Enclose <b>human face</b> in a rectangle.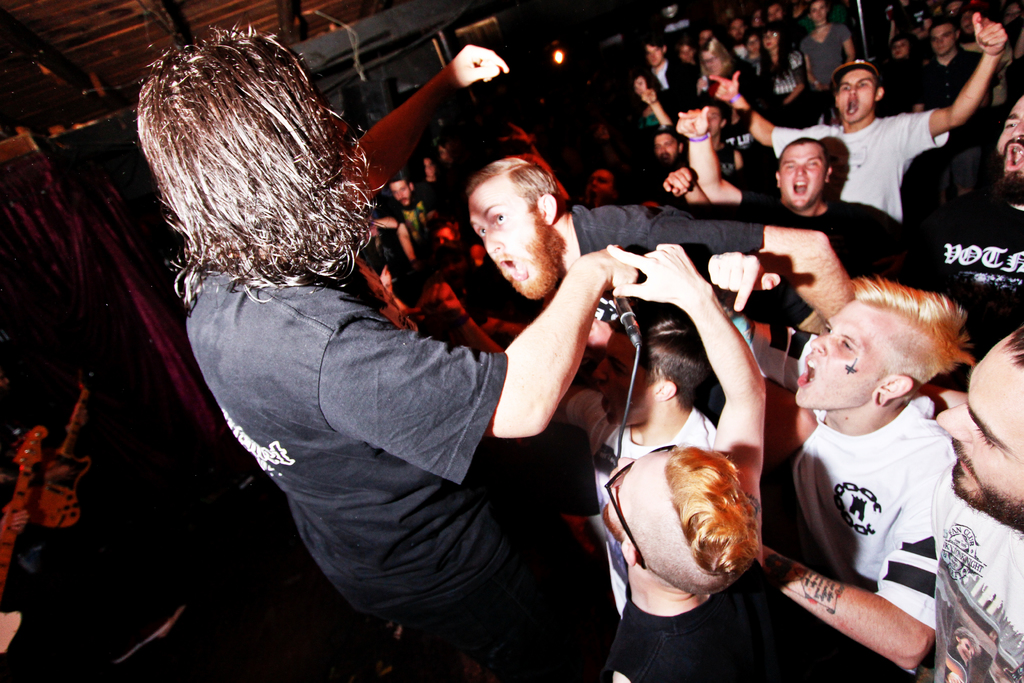
BBox(795, 298, 897, 411).
